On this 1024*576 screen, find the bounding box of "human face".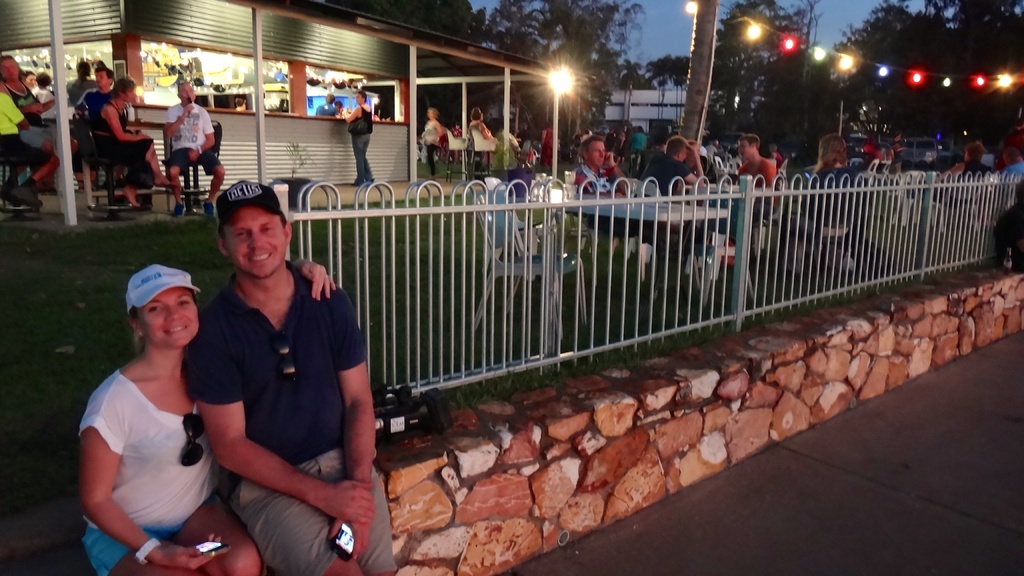
Bounding box: [x1=826, y1=134, x2=841, y2=154].
